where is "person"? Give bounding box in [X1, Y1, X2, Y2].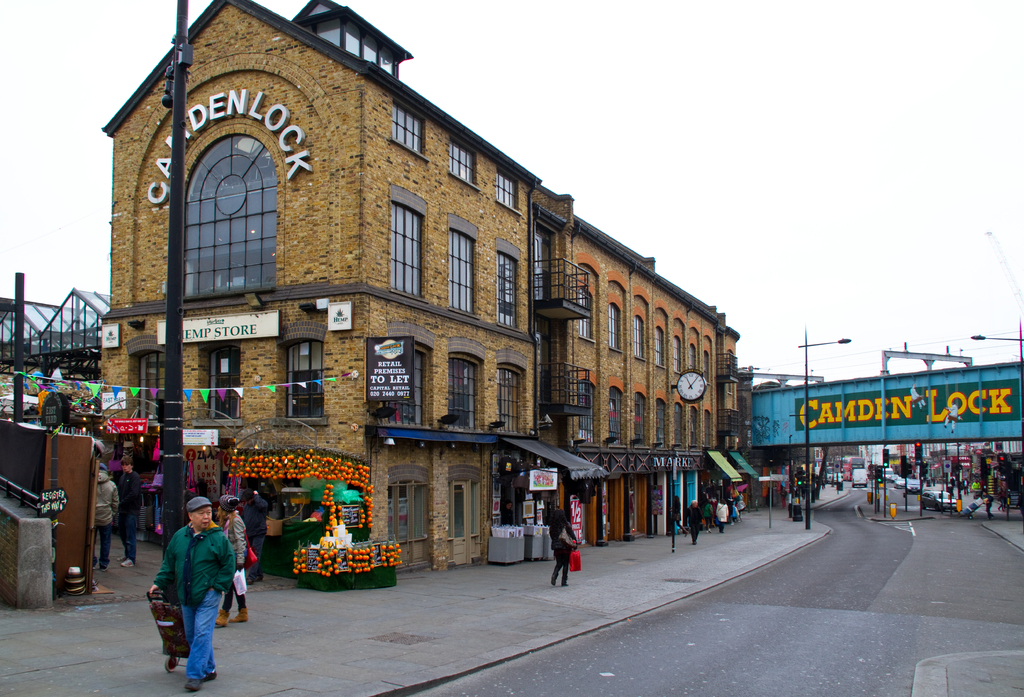
[701, 497, 714, 528].
